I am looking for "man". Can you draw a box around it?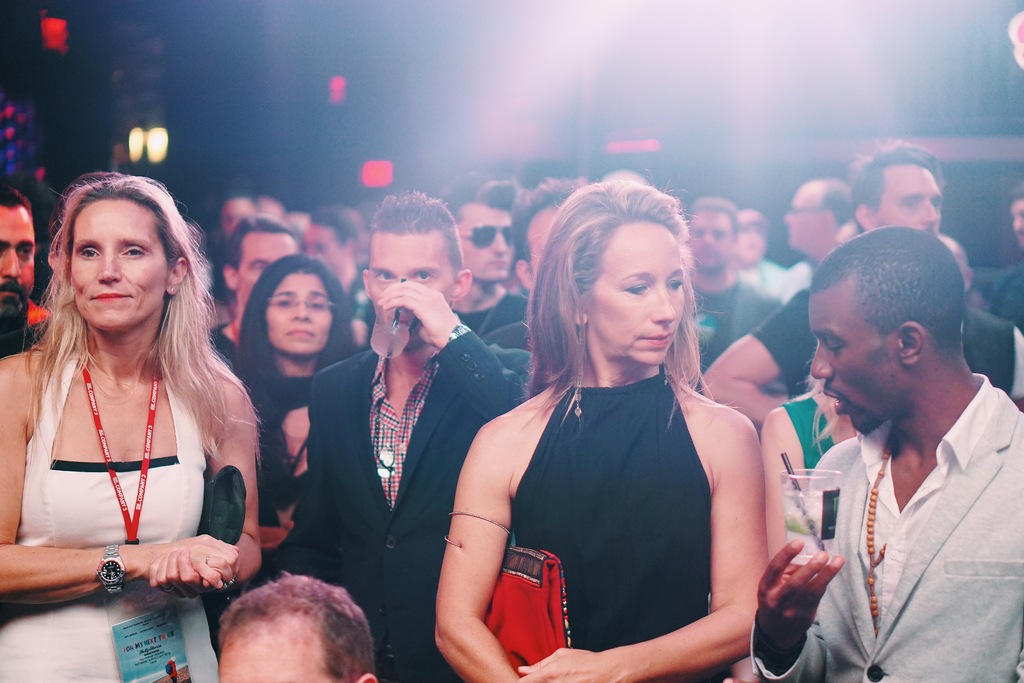
Sure, the bounding box is bbox=(211, 215, 304, 370).
